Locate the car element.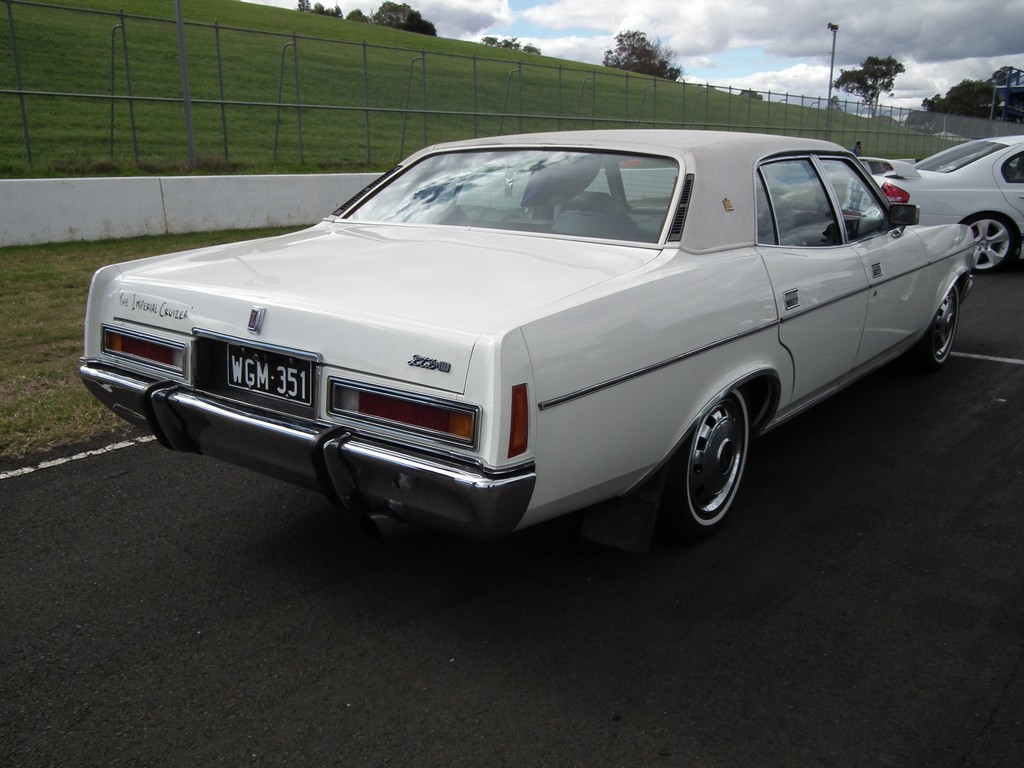
Element bbox: (841, 133, 1023, 273).
